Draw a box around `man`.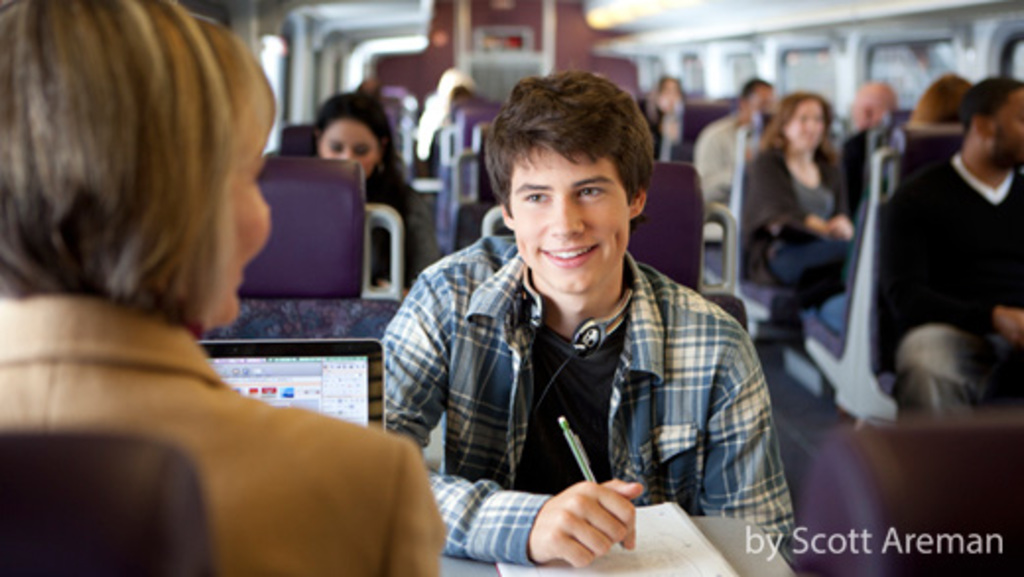
{"x1": 886, "y1": 81, "x2": 1022, "y2": 423}.
